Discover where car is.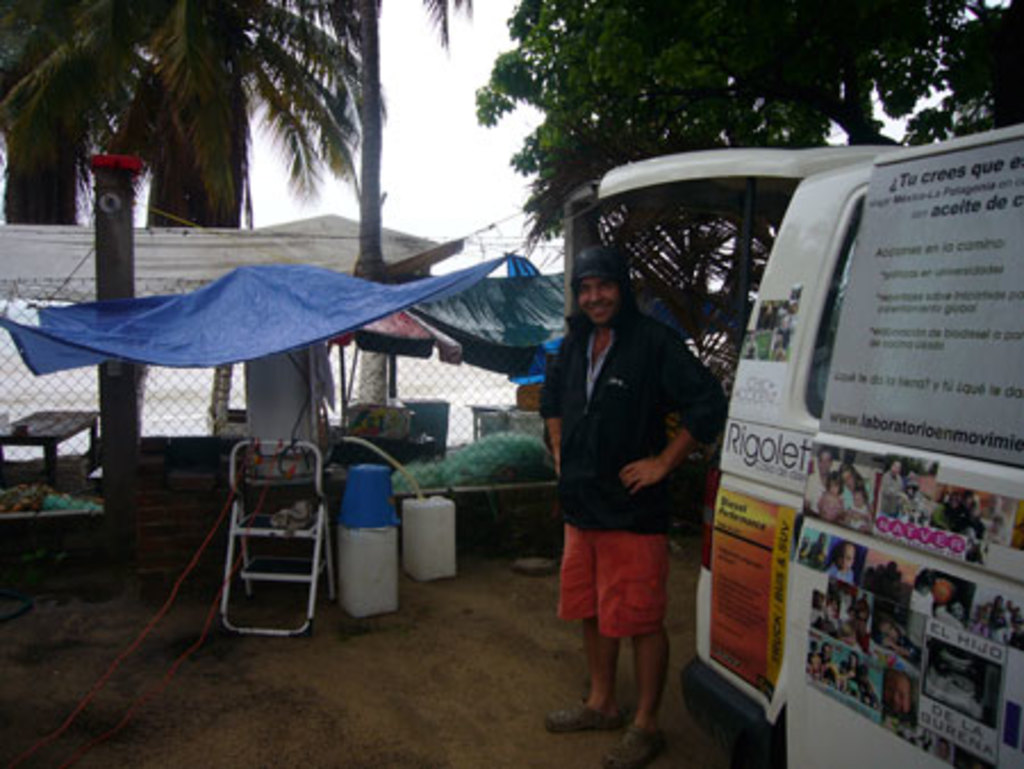
Discovered at (598, 123, 1022, 767).
